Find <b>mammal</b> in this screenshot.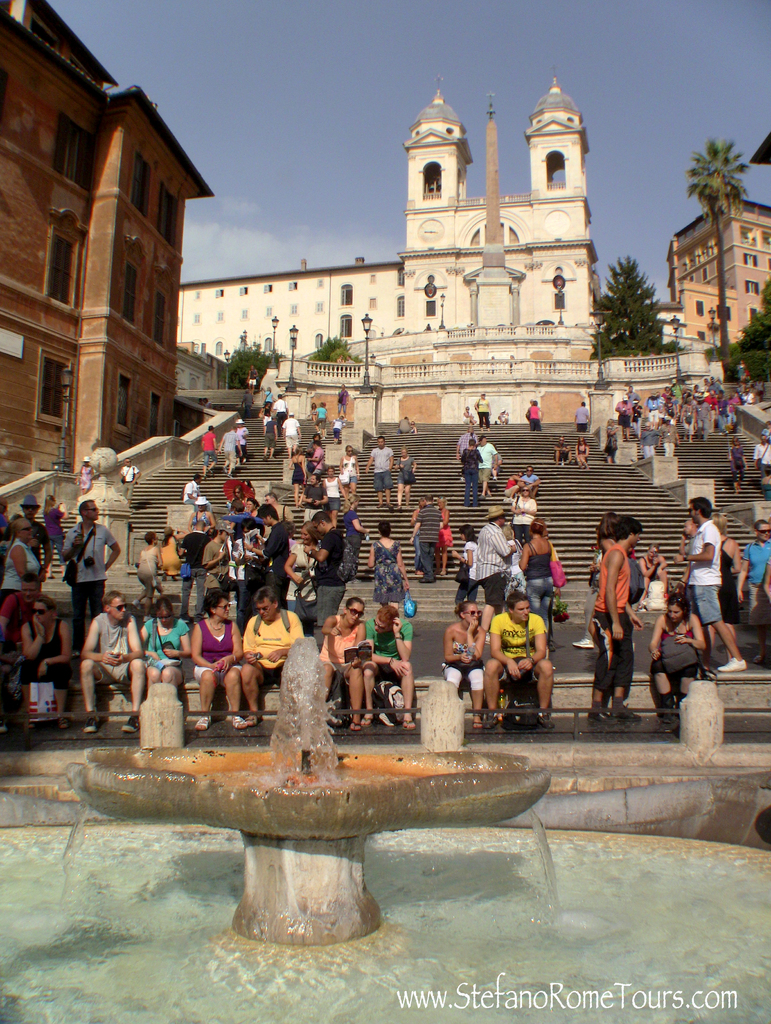
The bounding box for <b>mammal</b> is (left=571, top=436, right=588, bottom=470).
